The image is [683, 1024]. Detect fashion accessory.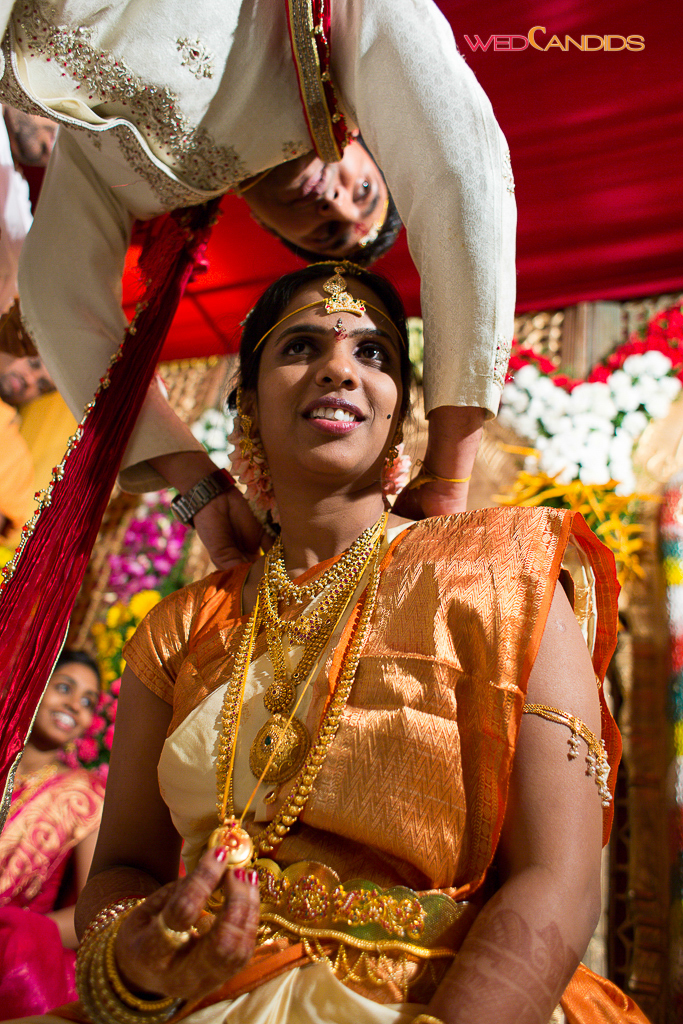
Detection: x1=171 y1=464 x2=238 y2=530.
